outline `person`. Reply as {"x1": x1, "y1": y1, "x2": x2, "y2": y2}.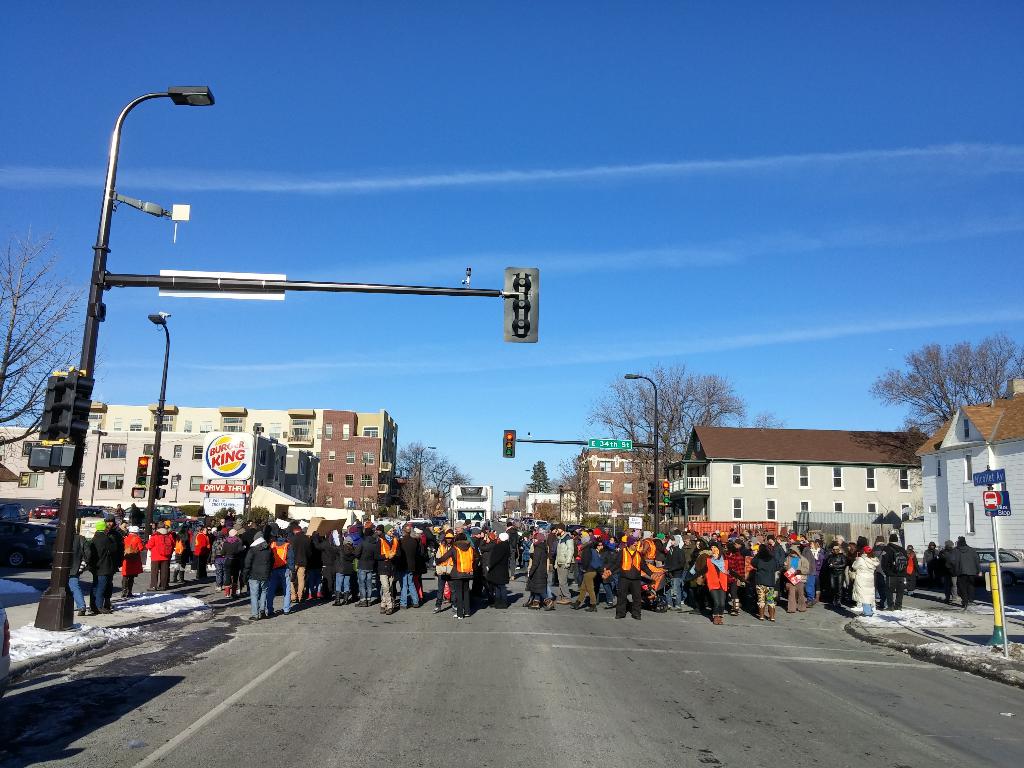
{"x1": 595, "y1": 545, "x2": 620, "y2": 611}.
